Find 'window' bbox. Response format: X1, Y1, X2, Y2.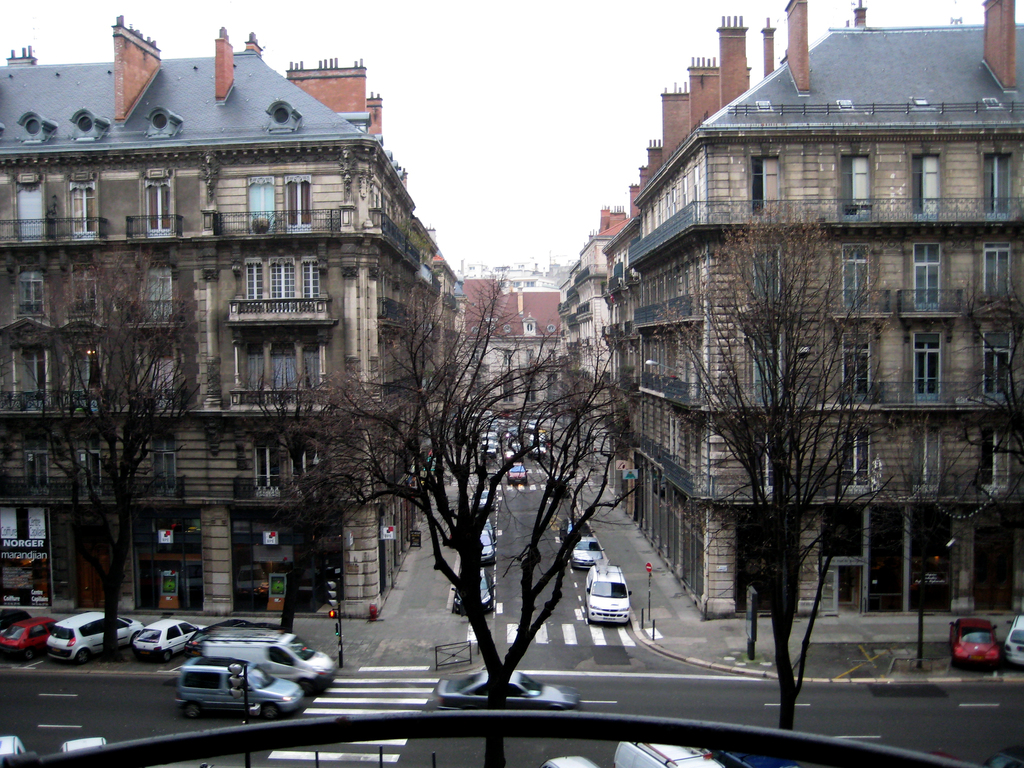
164, 625, 181, 638.
